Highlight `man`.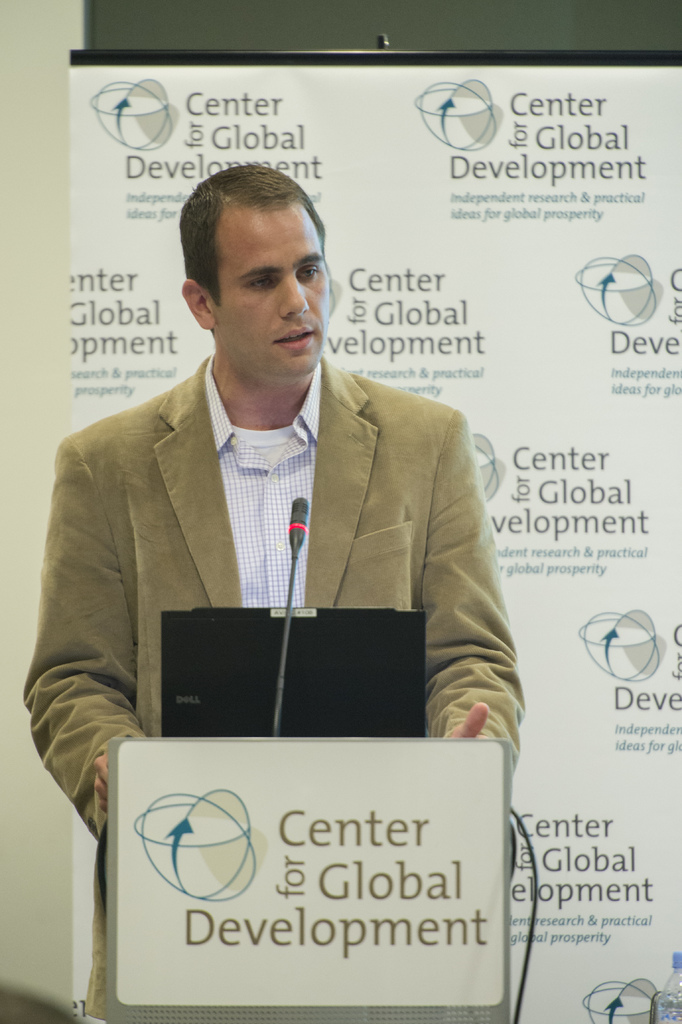
Highlighted region: <box>27,158,522,1023</box>.
